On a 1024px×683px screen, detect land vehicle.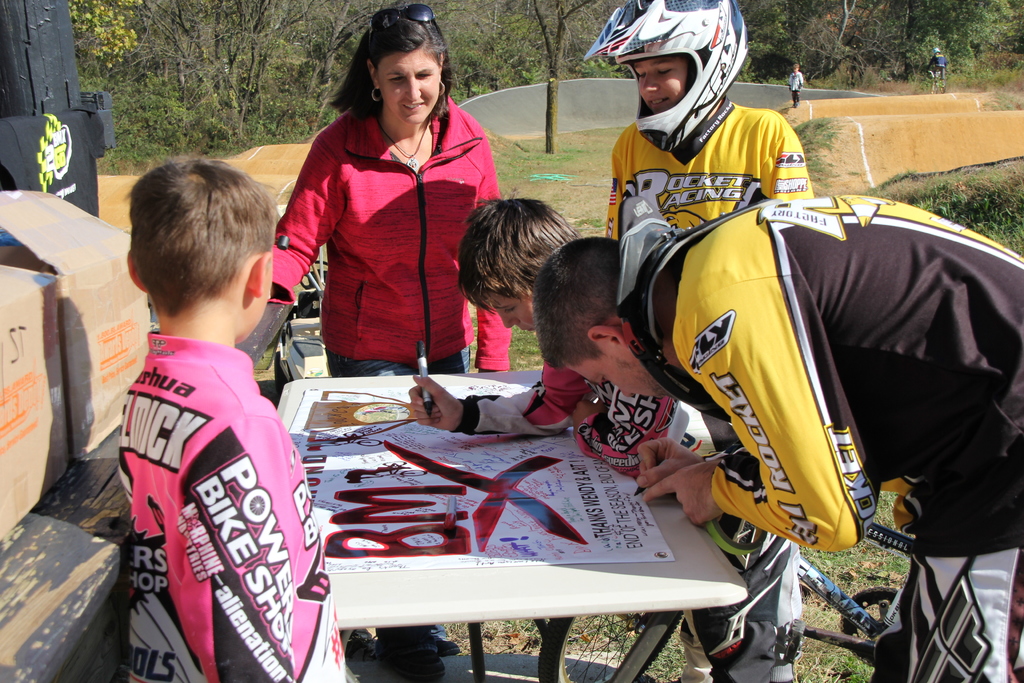
box=[539, 514, 914, 682].
